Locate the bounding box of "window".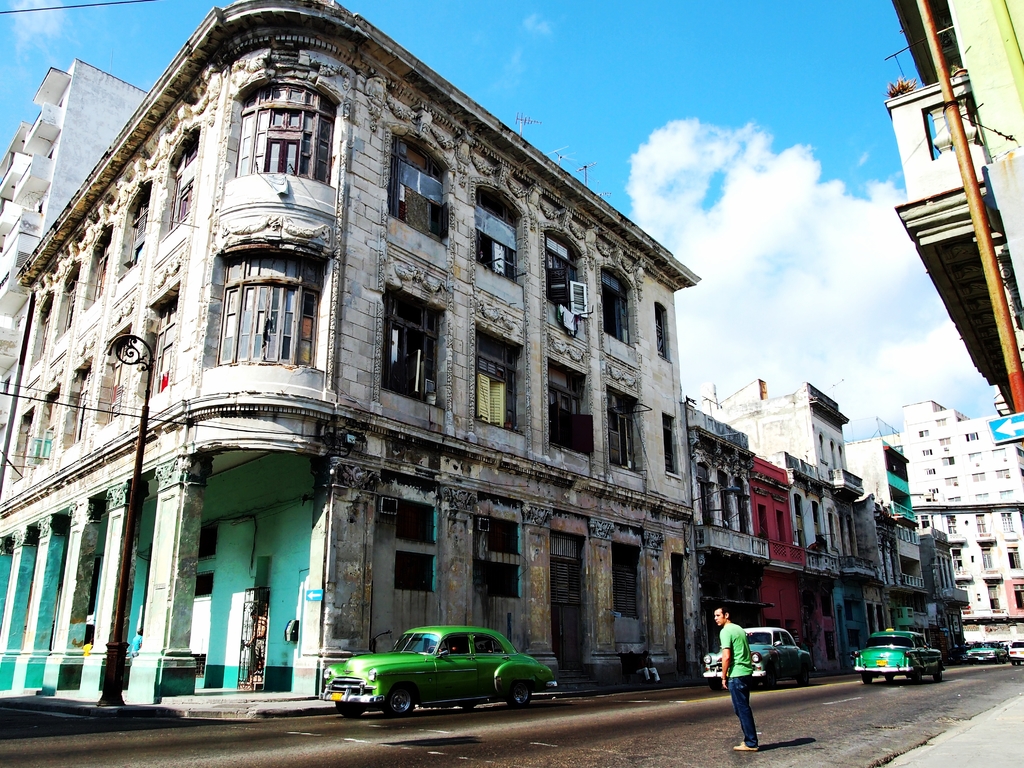
Bounding box: detection(941, 435, 954, 442).
